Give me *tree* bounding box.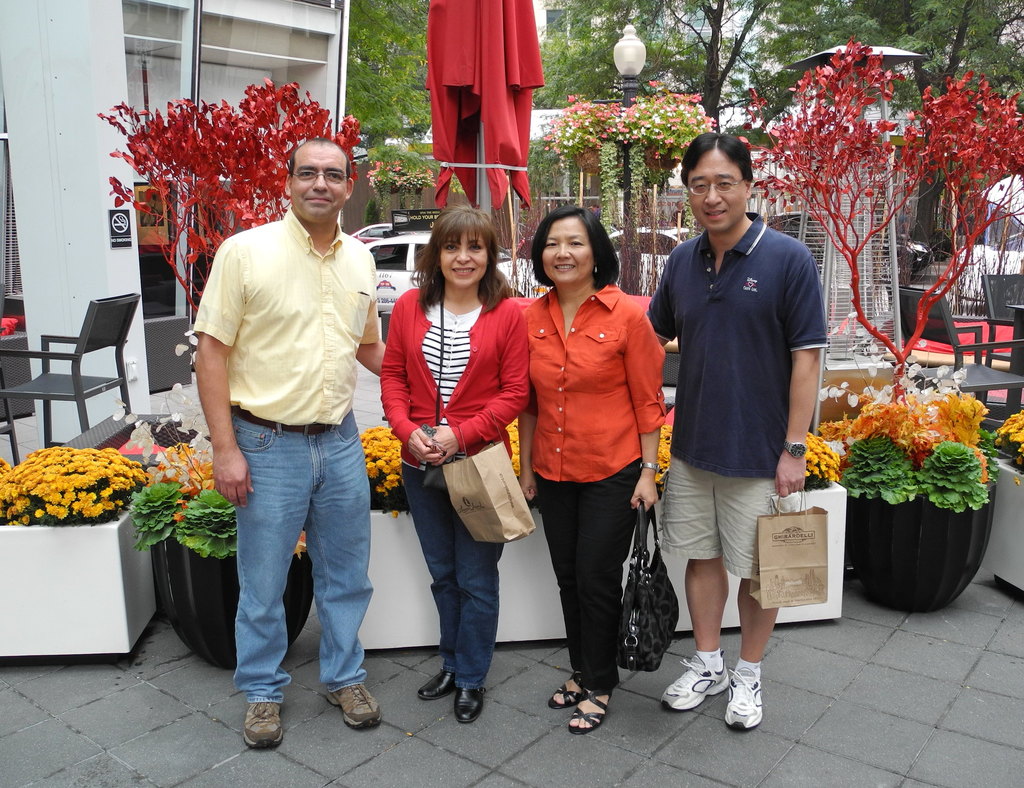
{"left": 343, "top": 4, "right": 442, "bottom": 231}.
